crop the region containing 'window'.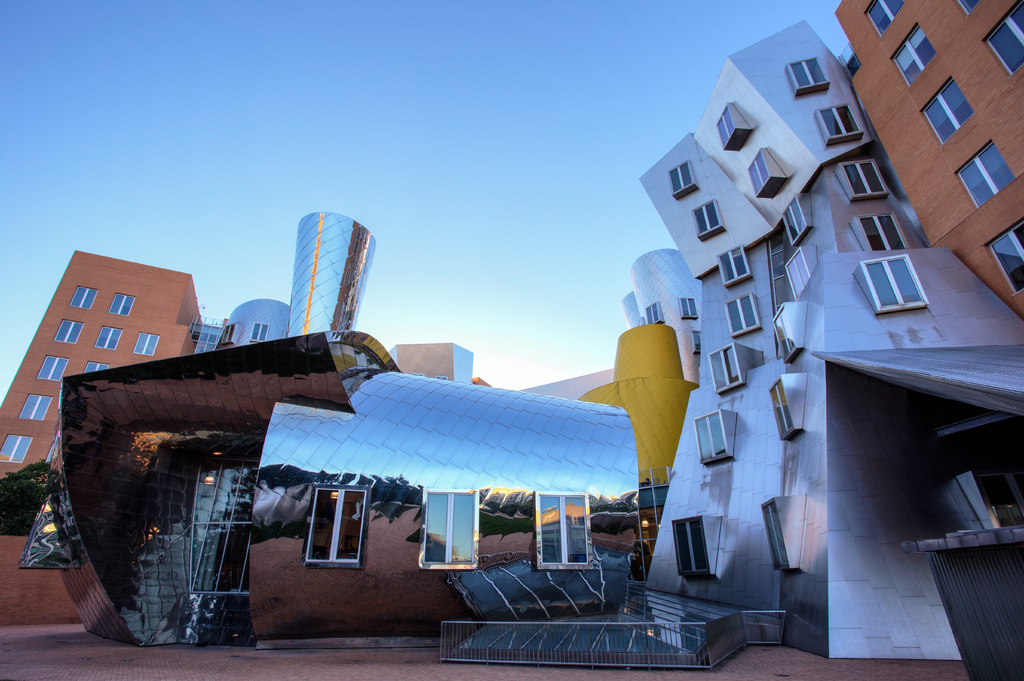
Crop region: <region>305, 485, 366, 567</region>.
